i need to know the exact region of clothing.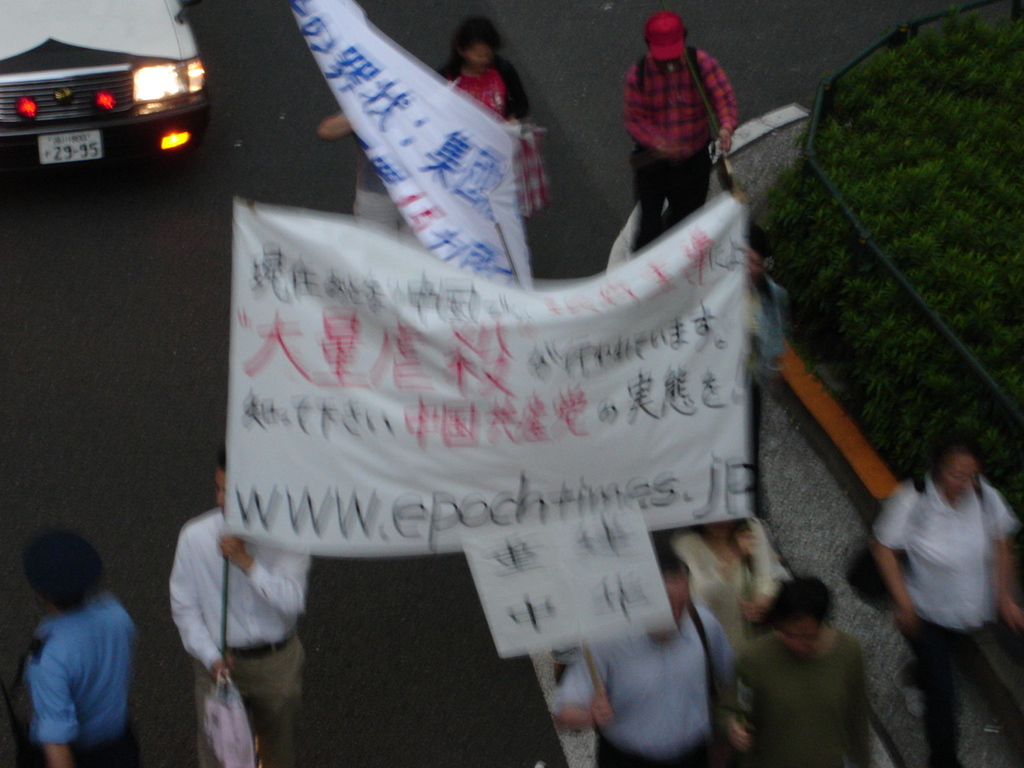
Region: locate(861, 471, 1023, 767).
